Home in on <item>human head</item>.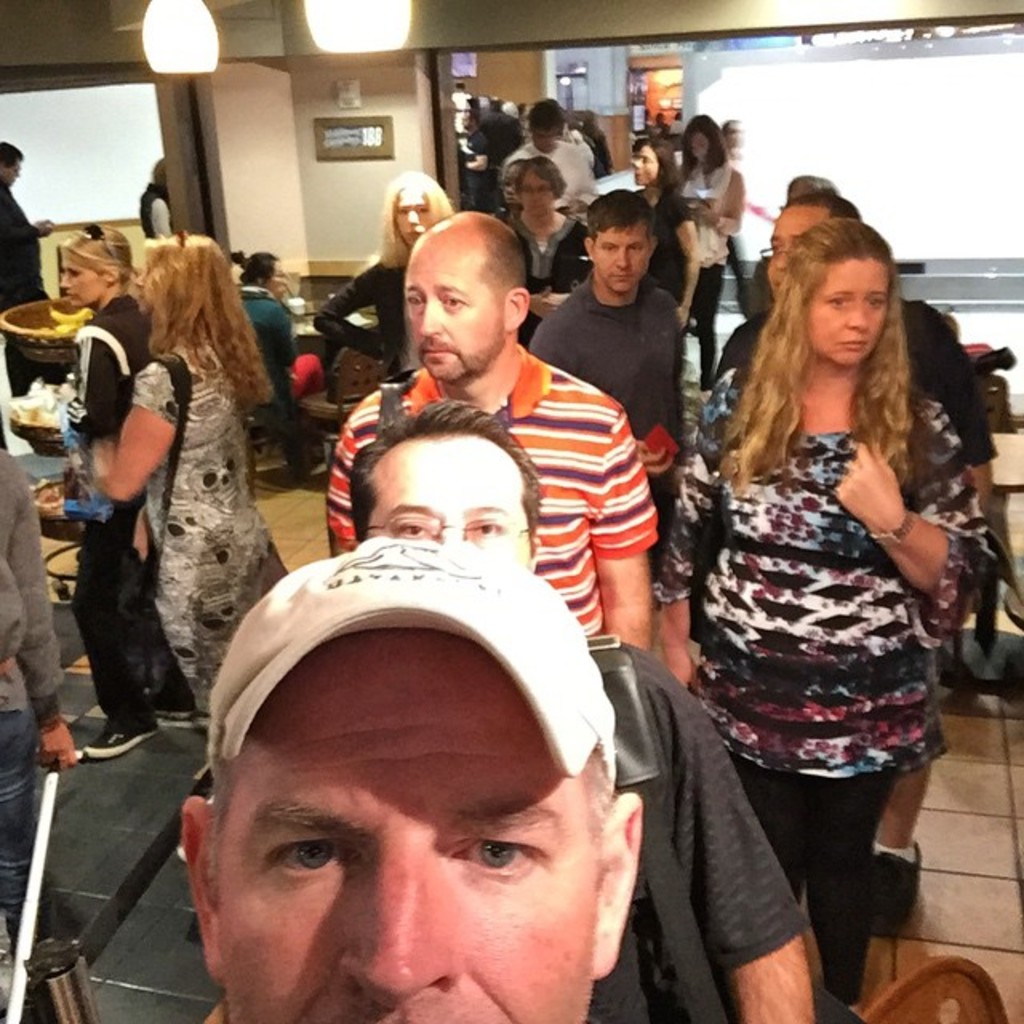
Homed in at <bbox>683, 109, 730, 165</bbox>.
